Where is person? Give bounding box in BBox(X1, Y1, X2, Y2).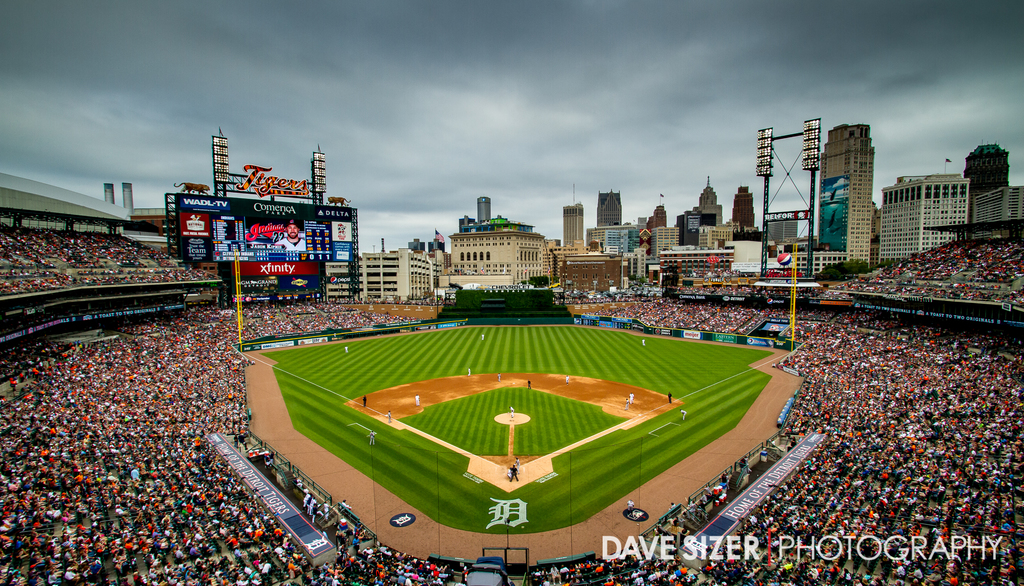
BBox(504, 457, 522, 482).
